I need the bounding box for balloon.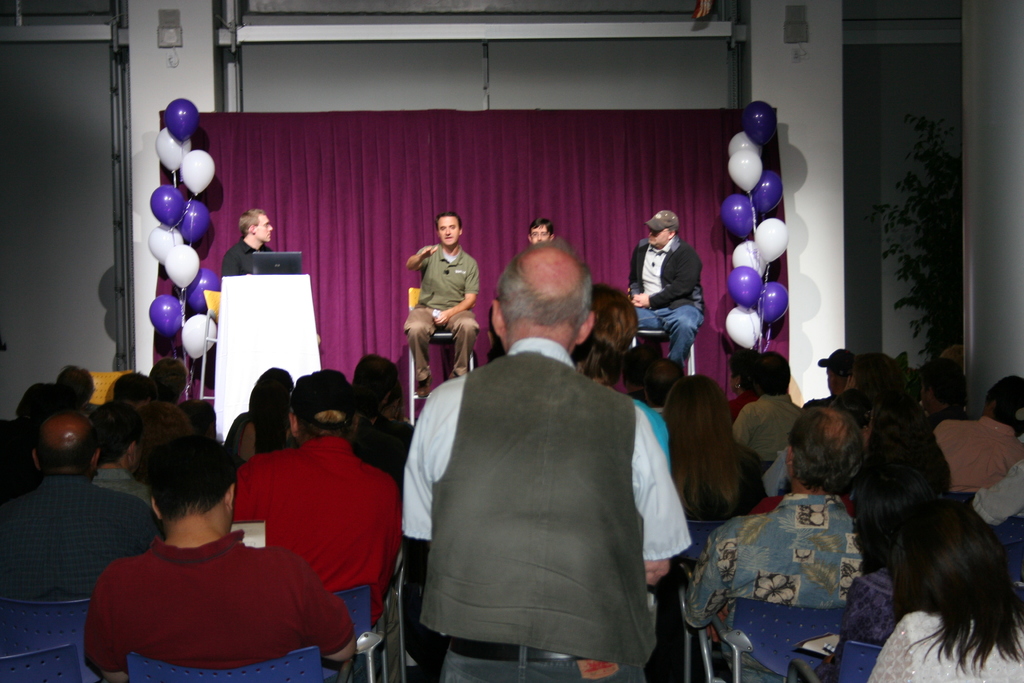
Here it is: (178,149,214,194).
